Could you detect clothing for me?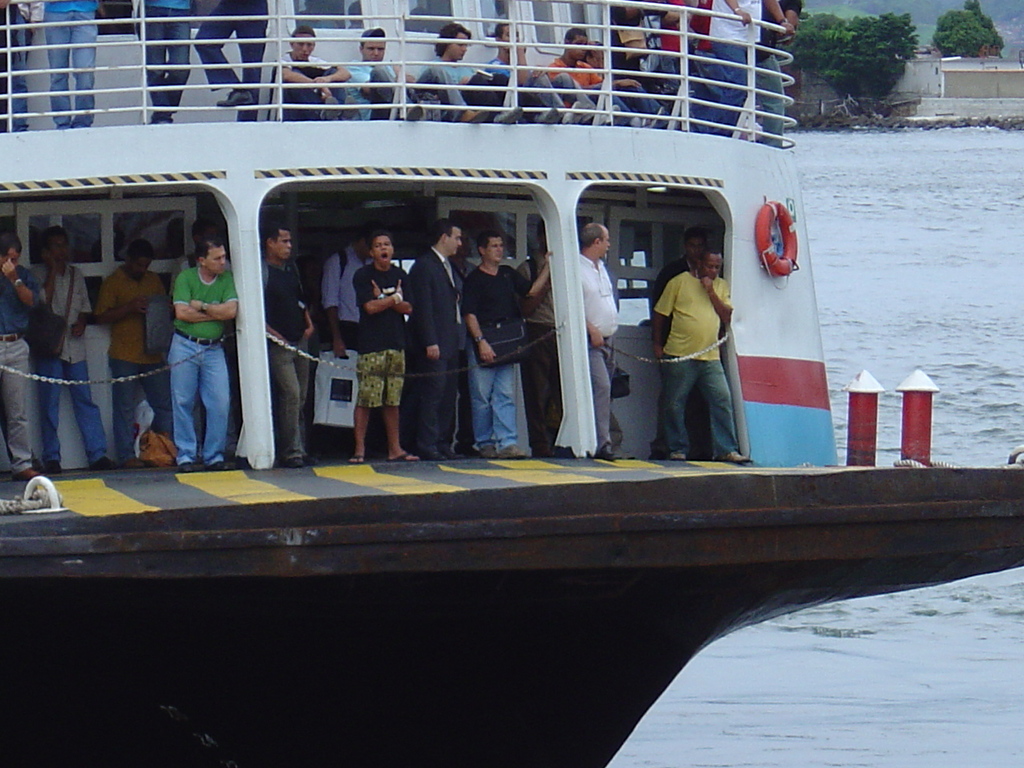
Detection result: 480,54,584,106.
